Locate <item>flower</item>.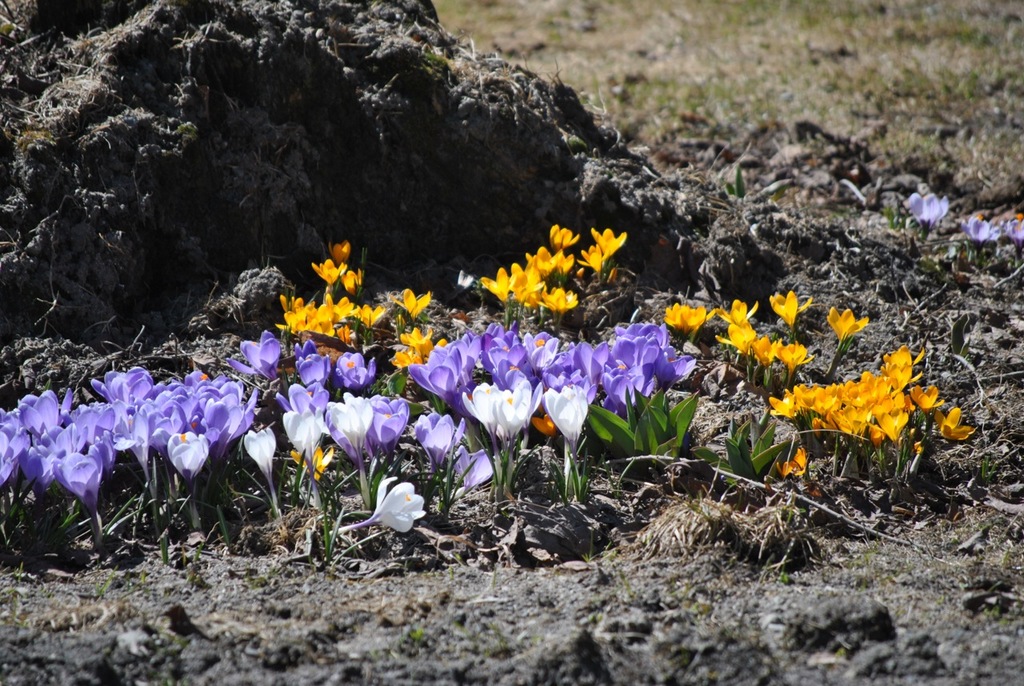
Bounding box: detection(293, 343, 323, 356).
